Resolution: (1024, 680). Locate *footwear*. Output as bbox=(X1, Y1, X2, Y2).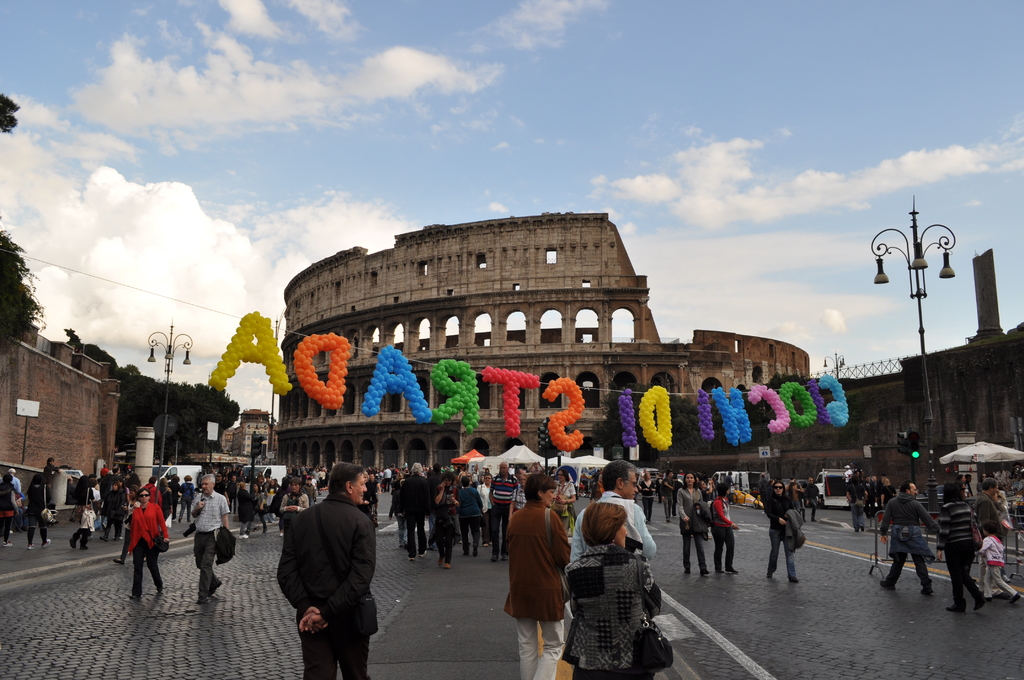
bbox=(811, 519, 817, 521).
